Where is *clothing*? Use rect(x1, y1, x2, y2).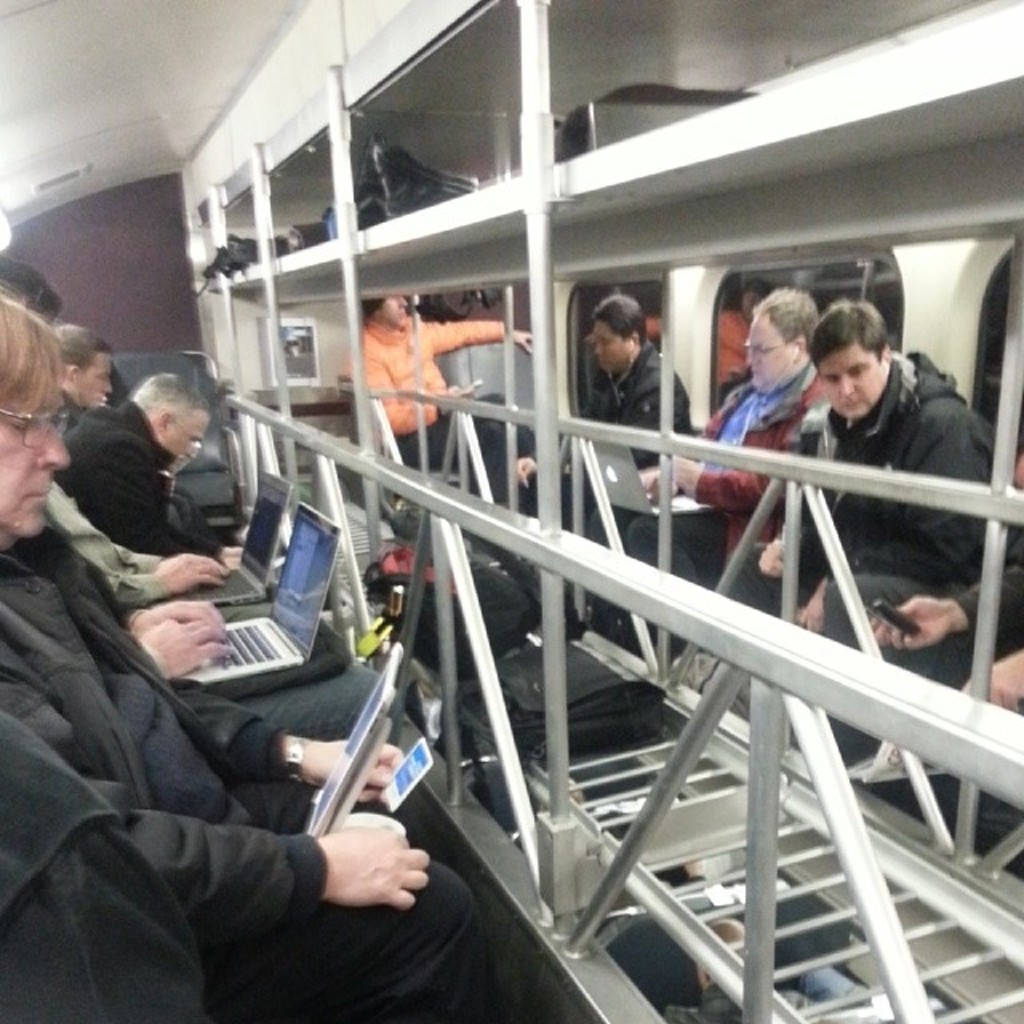
rect(960, 523, 1021, 643).
